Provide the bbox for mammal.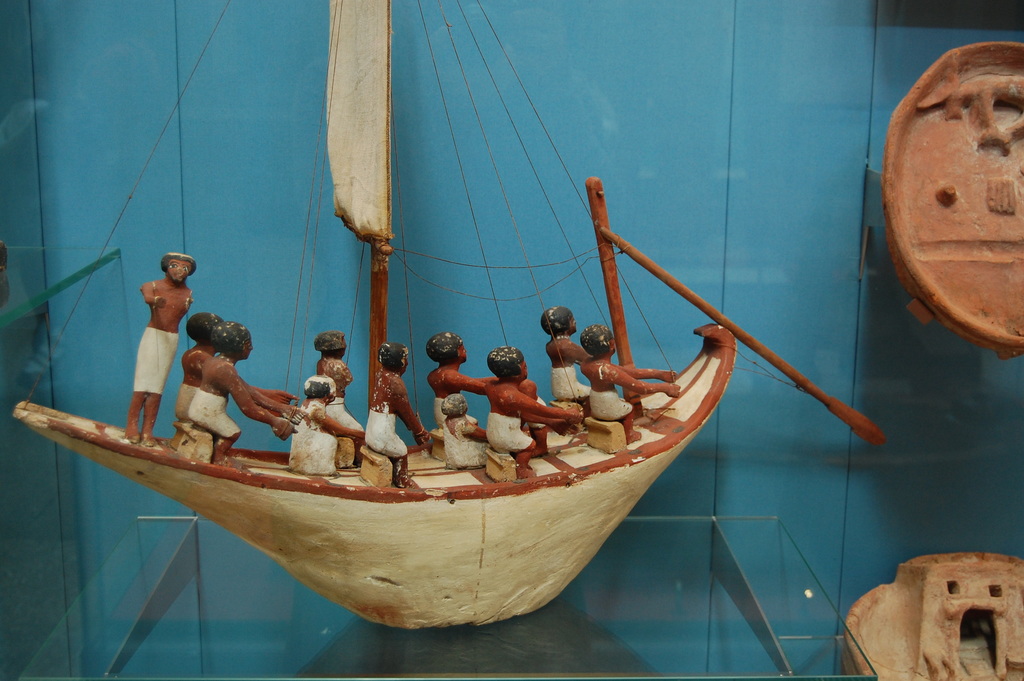
select_region(423, 330, 496, 426).
